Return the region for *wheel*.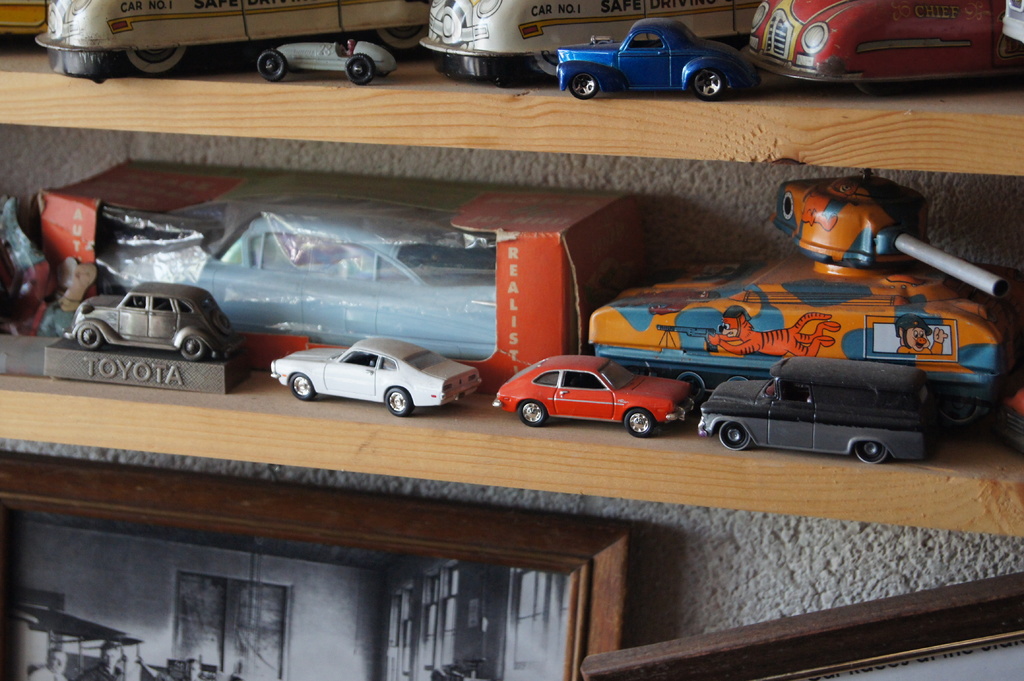
l=345, t=53, r=375, b=85.
